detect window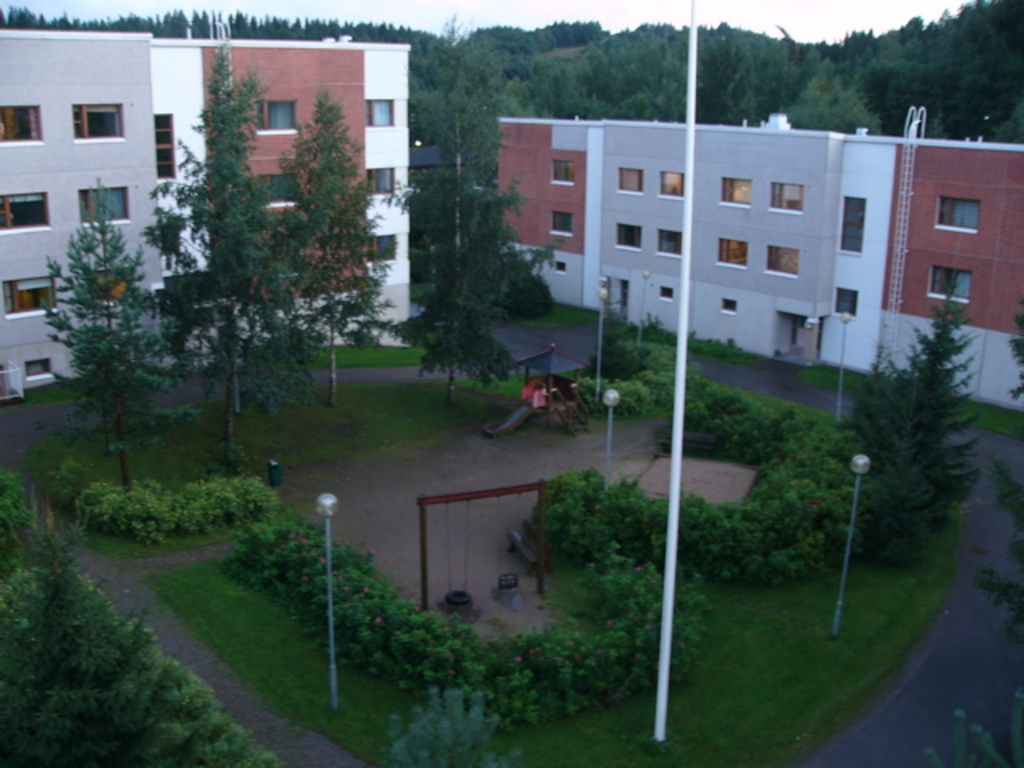
{"x1": 366, "y1": 229, "x2": 400, "y2": 269}
